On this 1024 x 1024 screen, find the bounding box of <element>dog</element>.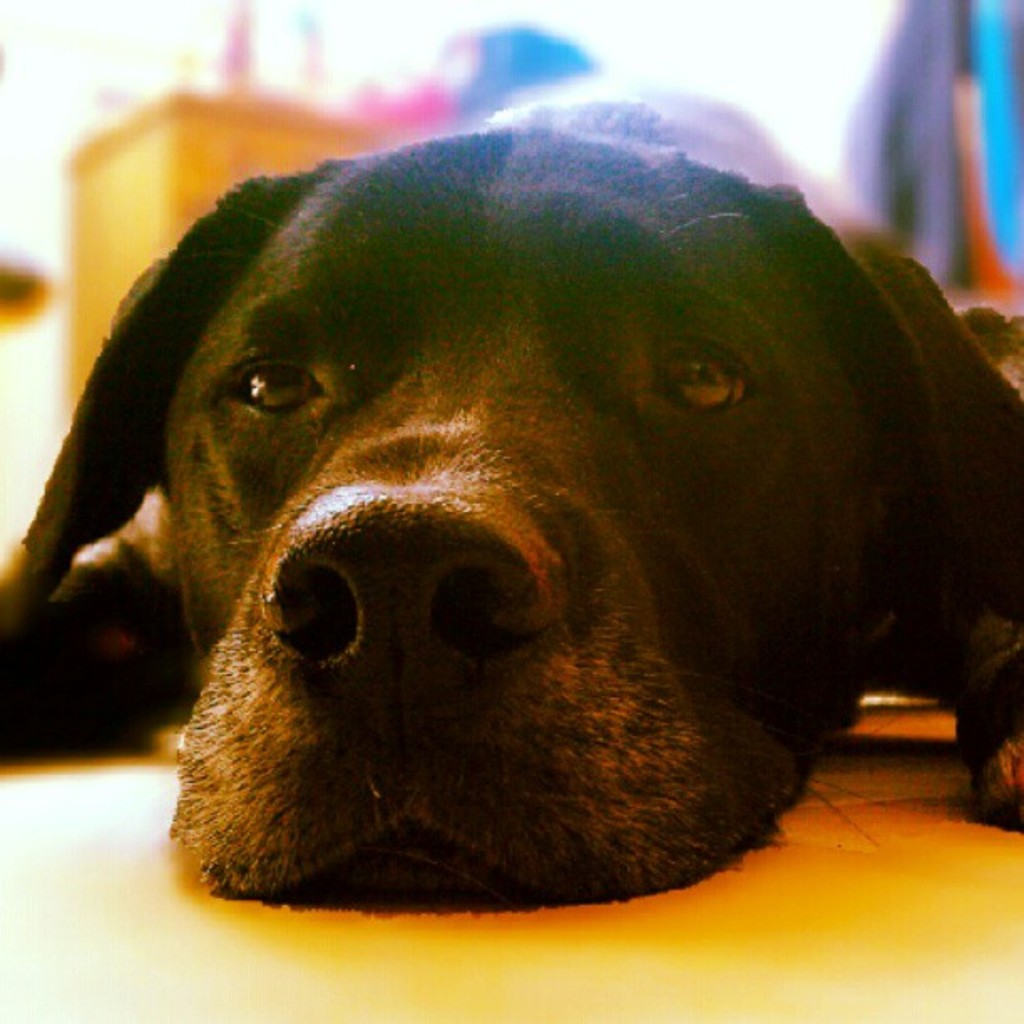
Bounding box: pyautogui.locateOnScreen(0, 87, 1022, 917).
